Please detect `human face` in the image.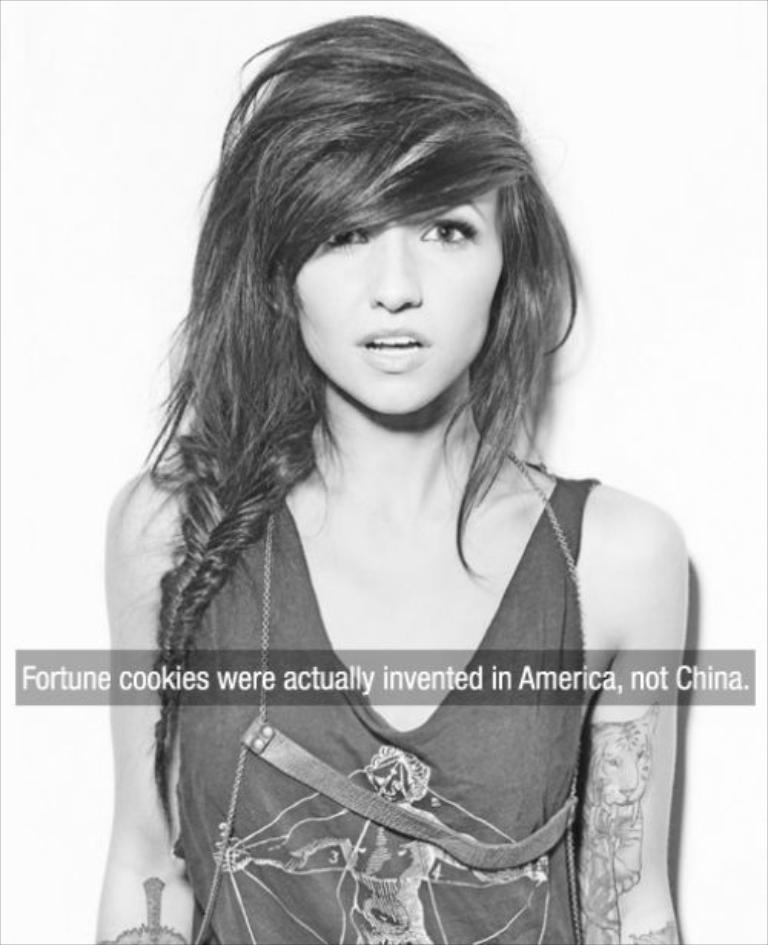
select_region(304, 129, 502, 421).
